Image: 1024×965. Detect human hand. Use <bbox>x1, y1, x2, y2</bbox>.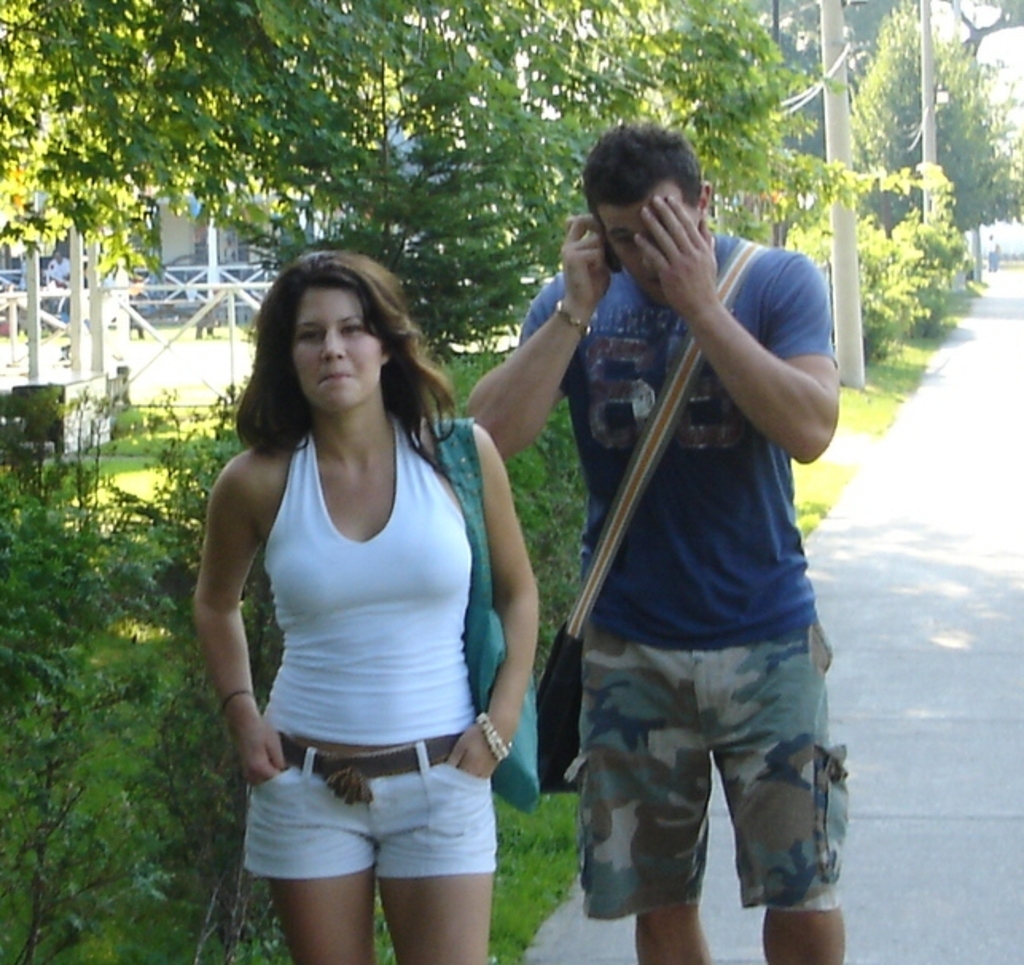
<bbox>634, 196, 718, 318</bbox>.
